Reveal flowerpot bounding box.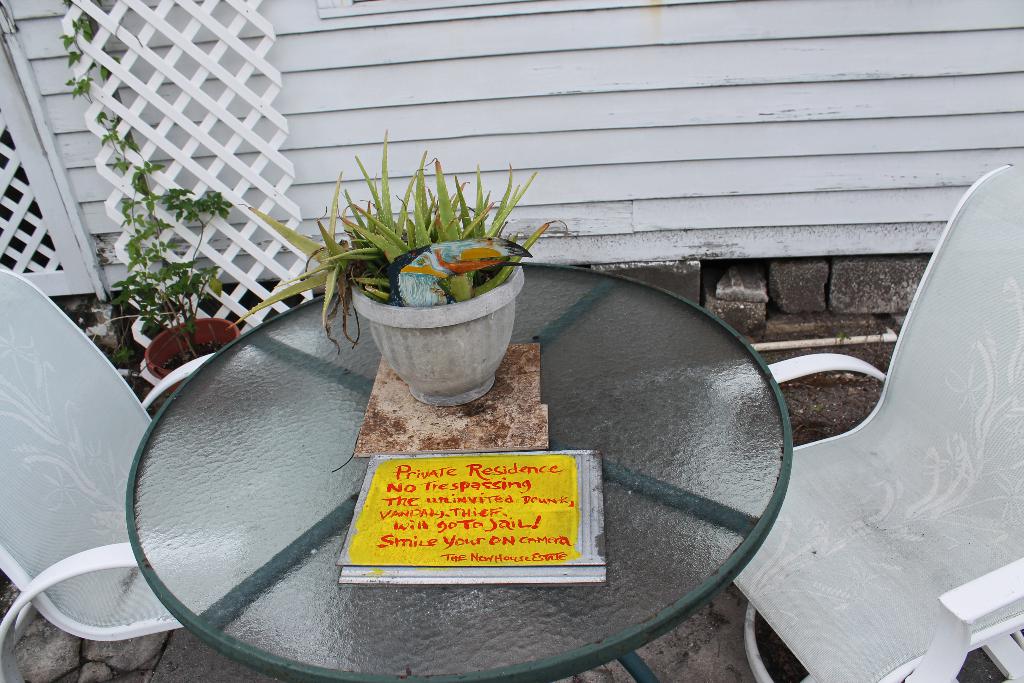
Revealed: (left=344, top=231, right=525, bottom=409).
